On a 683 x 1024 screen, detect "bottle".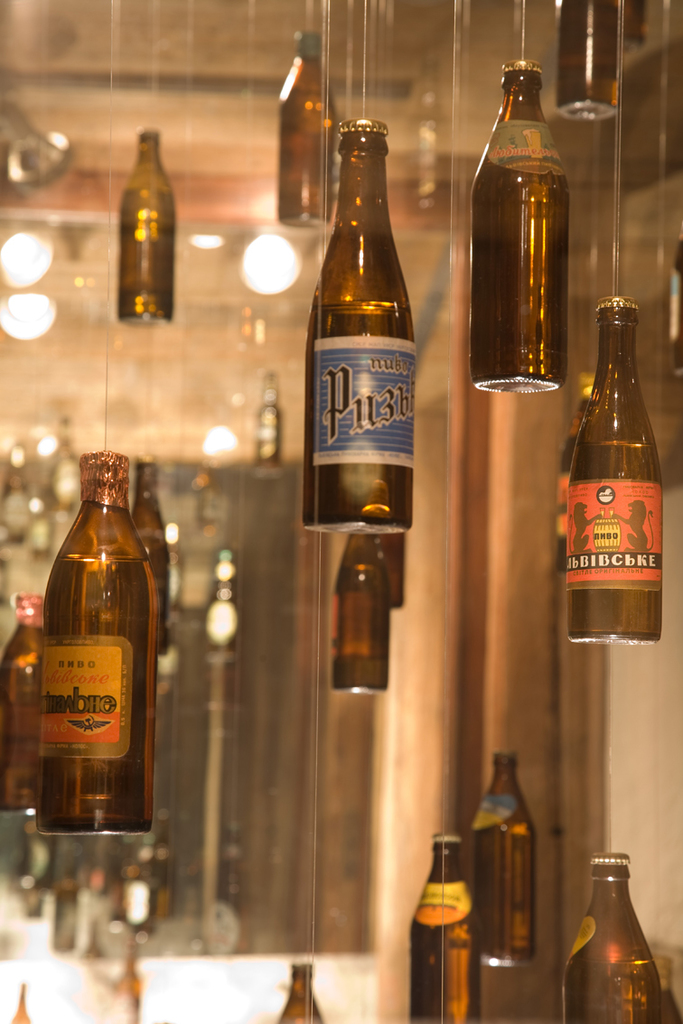
BBox(315, 531, 391, 699).
